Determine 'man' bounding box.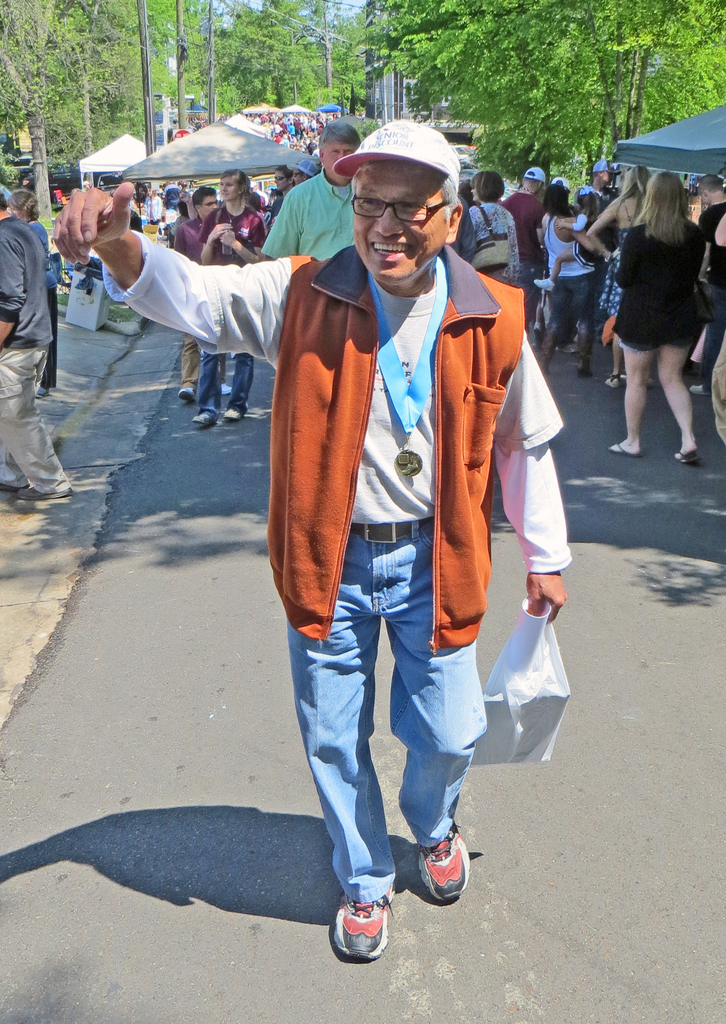
Determined: crop(0, 193, 70, 500).
